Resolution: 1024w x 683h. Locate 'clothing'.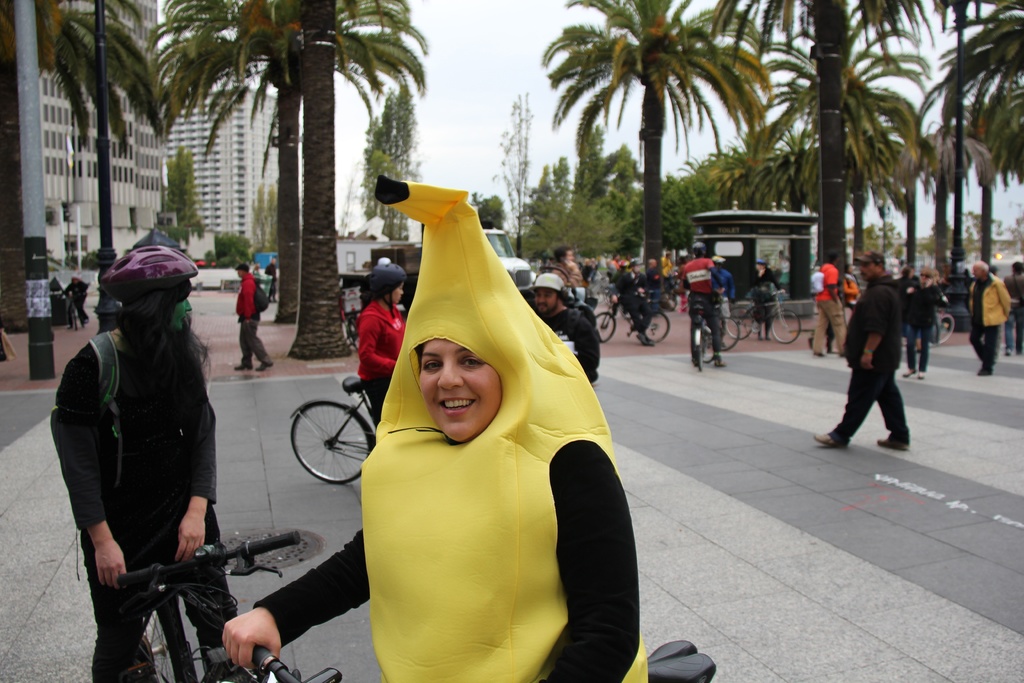
246 443 648 682.
